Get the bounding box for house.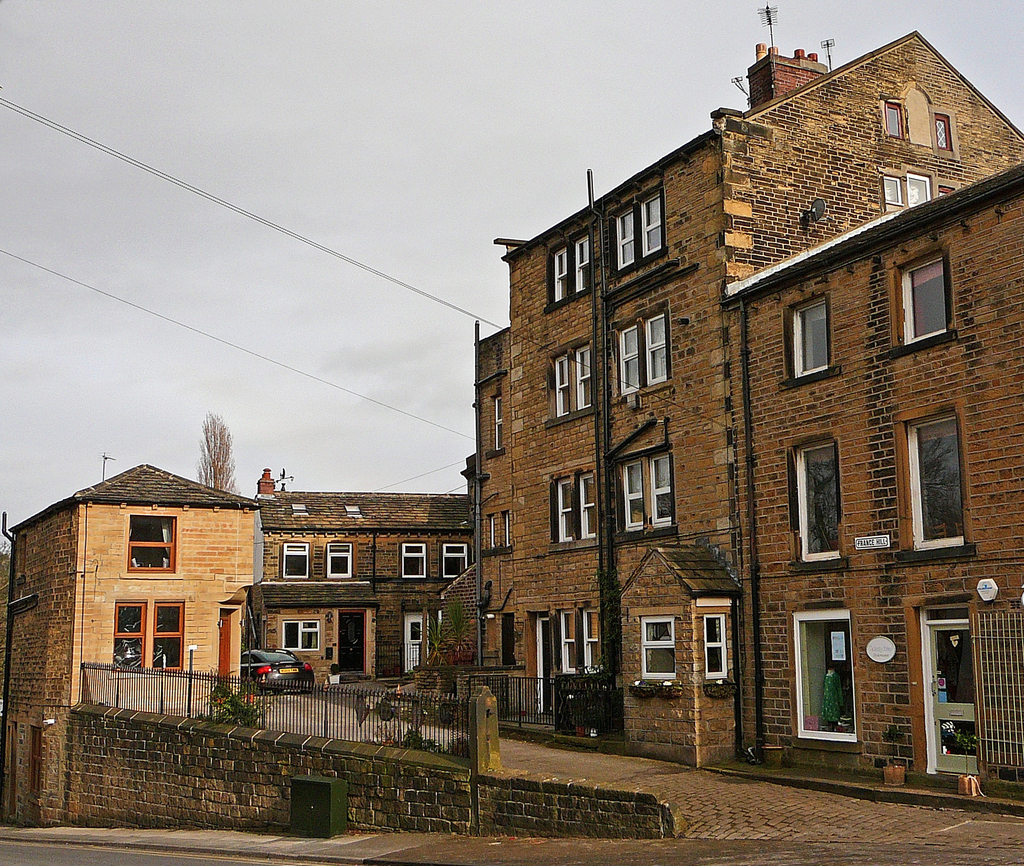
<region>708, 29, 1023, 794</region>.
